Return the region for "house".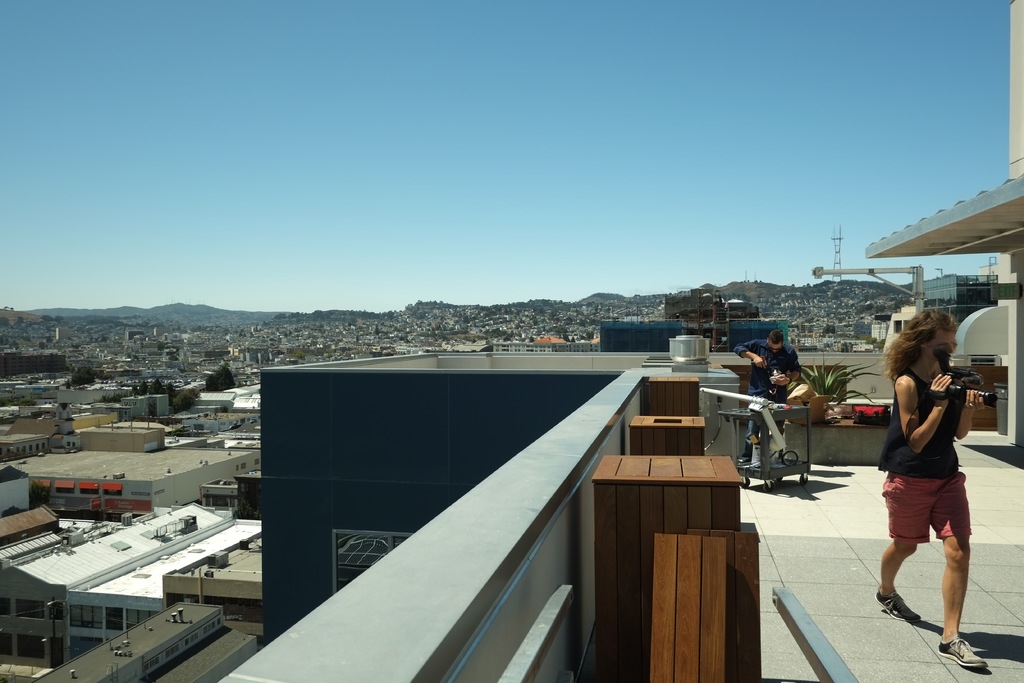
l=116, t=325, r=148, b=347.
